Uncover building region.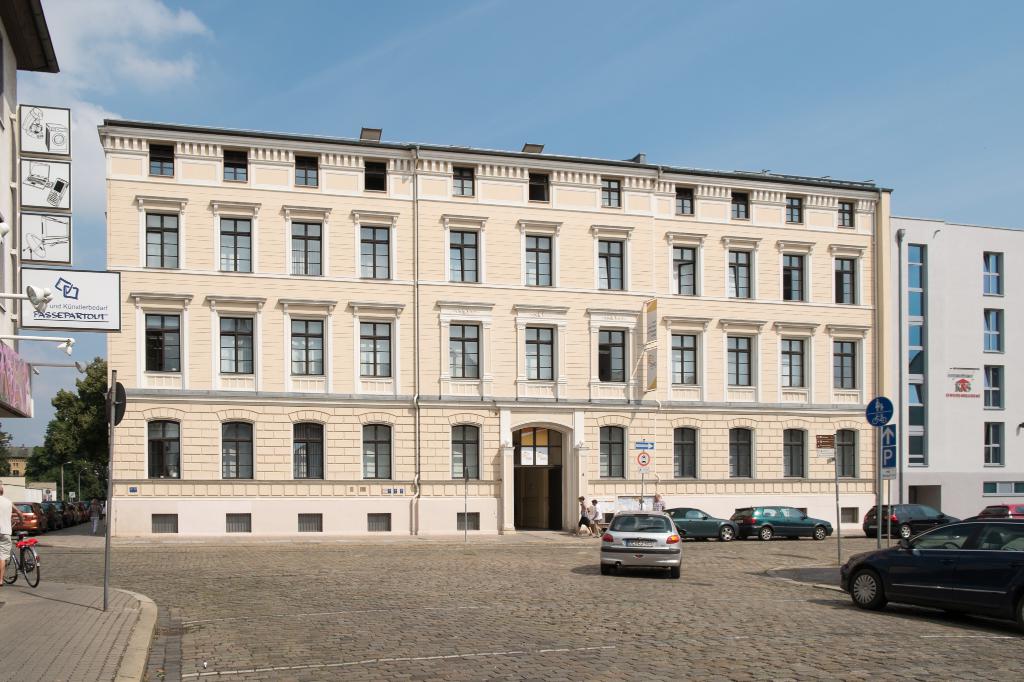
Uncovered: x1=100 y1=125 x2=892 y2=546.
